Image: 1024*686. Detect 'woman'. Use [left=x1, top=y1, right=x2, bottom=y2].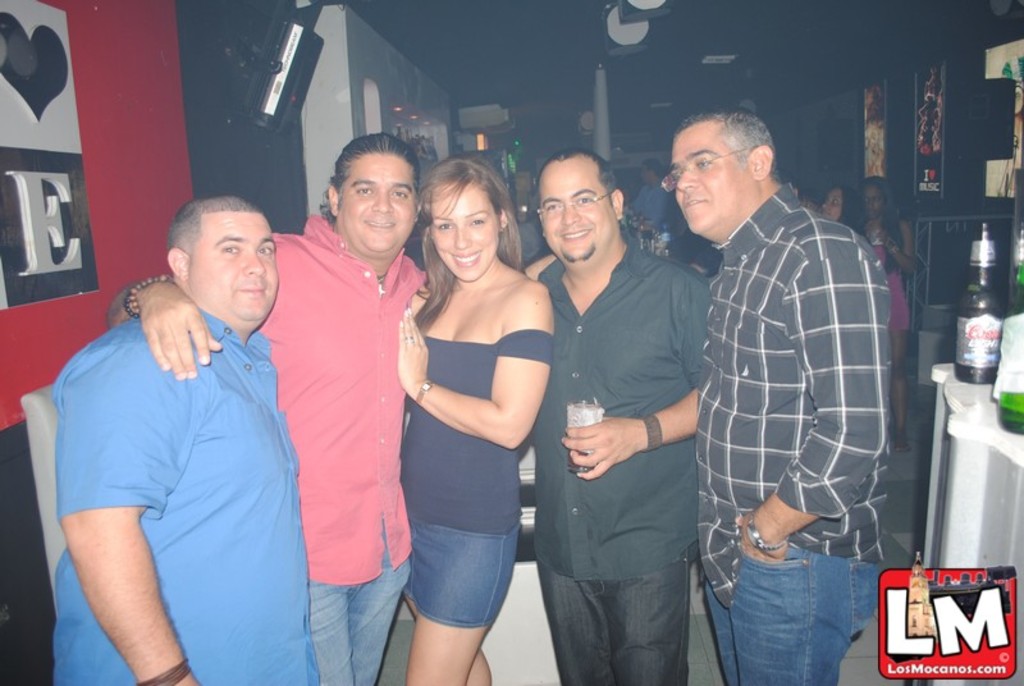
[left=847, top=173, right=920, bottom=452].
